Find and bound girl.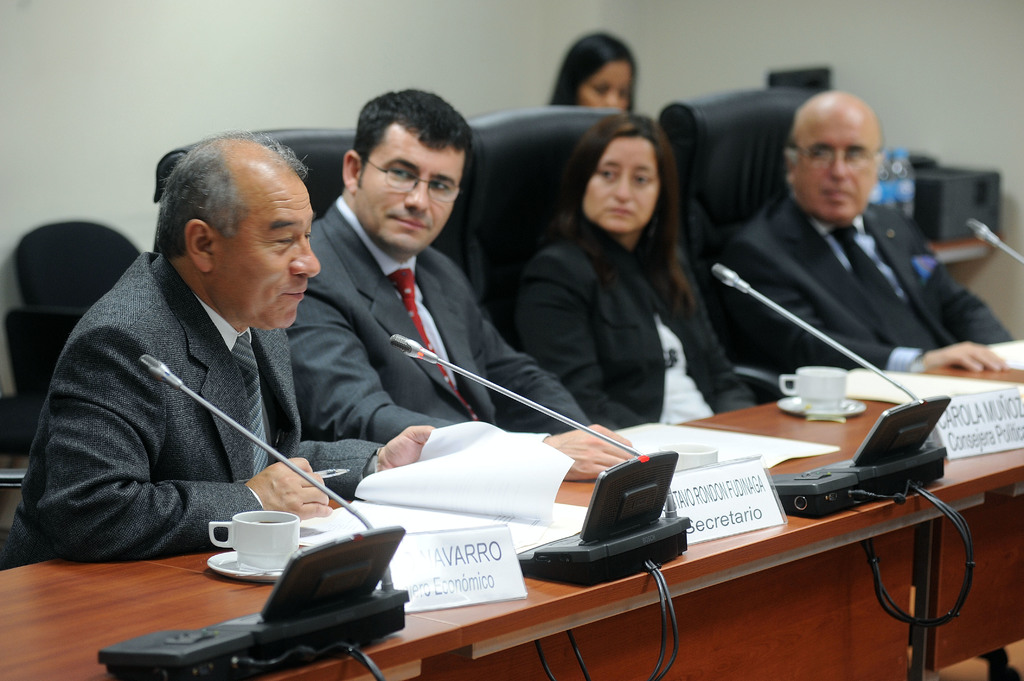
Bound: (547,30,636,111).
